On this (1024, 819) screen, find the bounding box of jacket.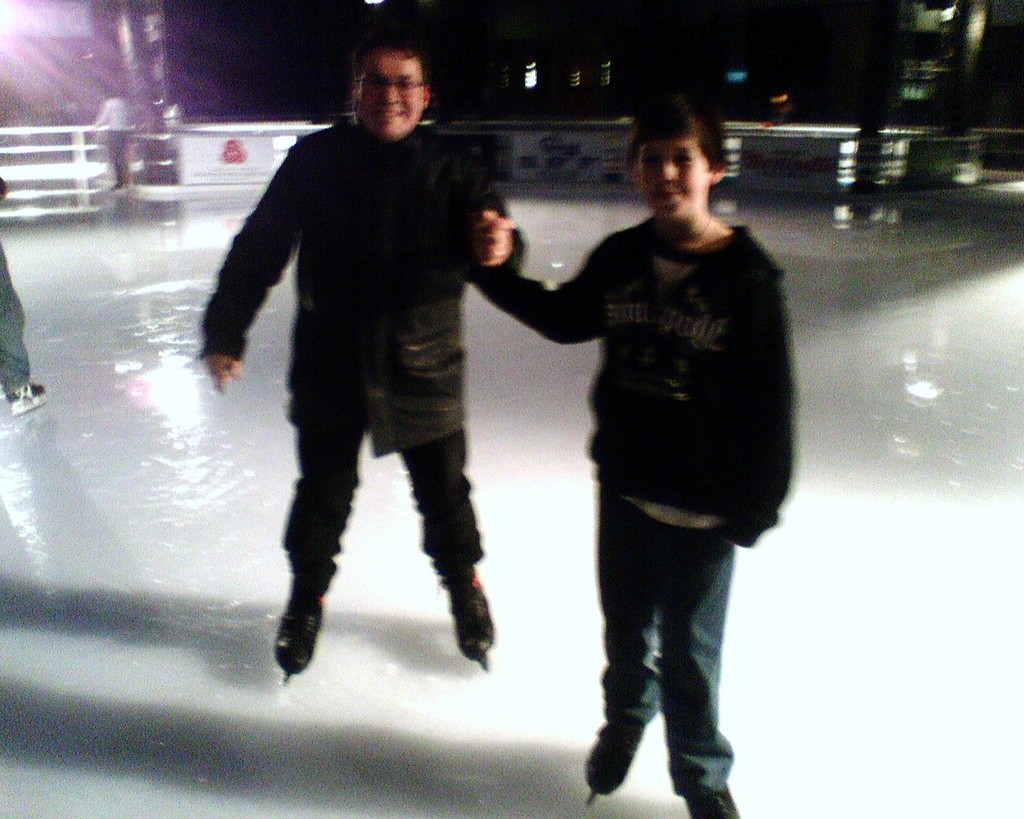
Bounding box: Rect(472, 219, 798, 544).
